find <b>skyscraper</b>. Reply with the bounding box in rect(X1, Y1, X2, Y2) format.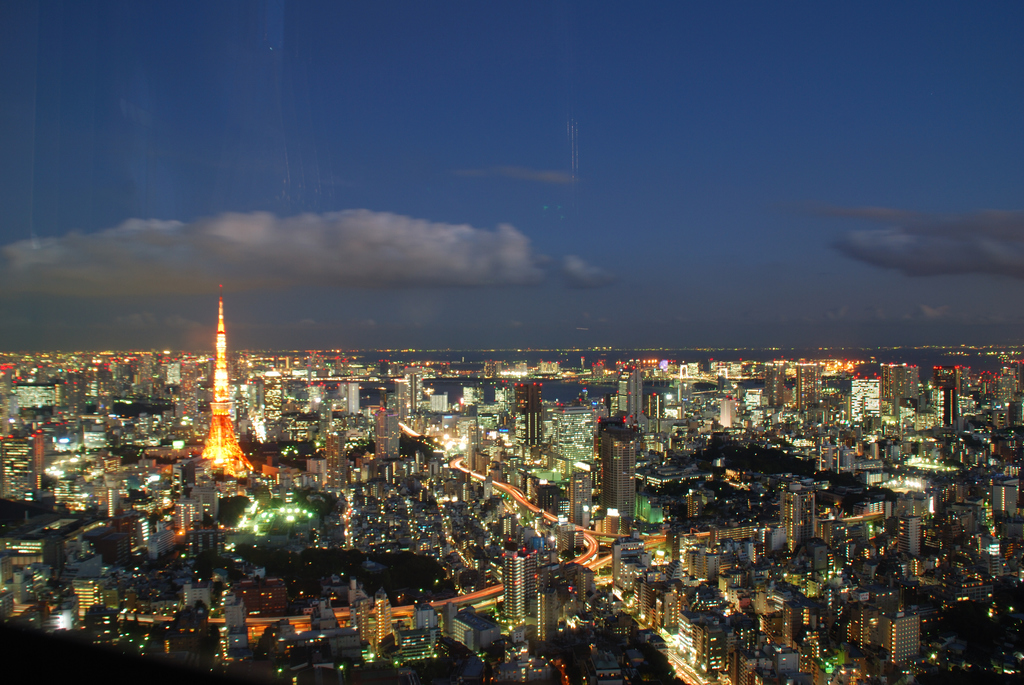
rect(878, 359, 921, 418).
